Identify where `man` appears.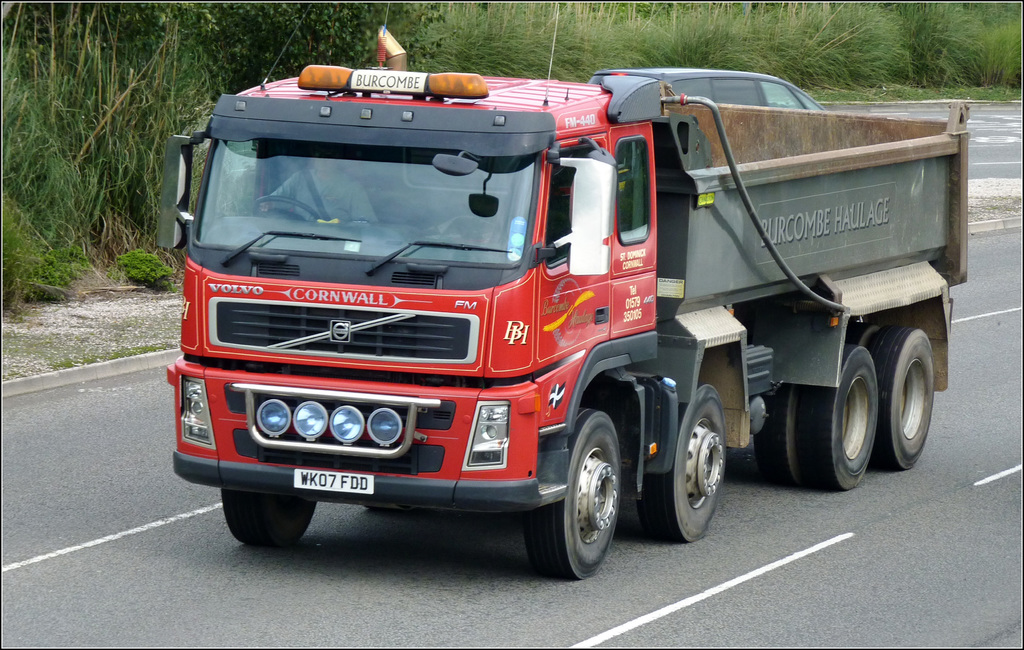
Appears at box(263, 138, 380, 222).
